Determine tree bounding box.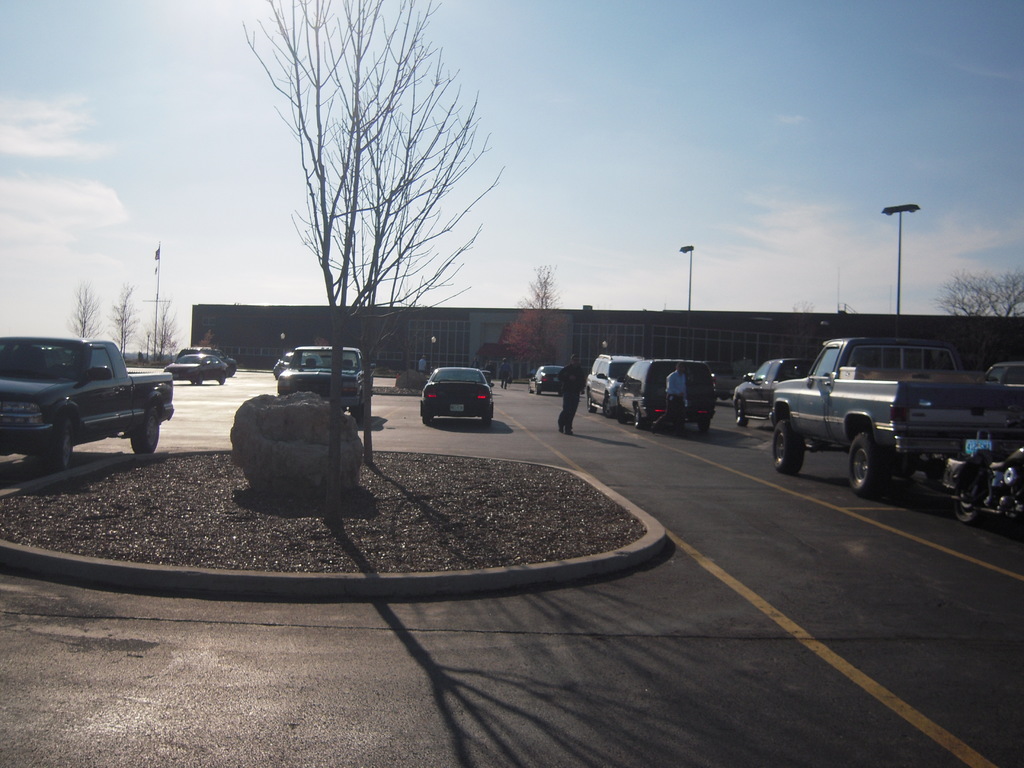
Determined: 981/266/1023/324.
